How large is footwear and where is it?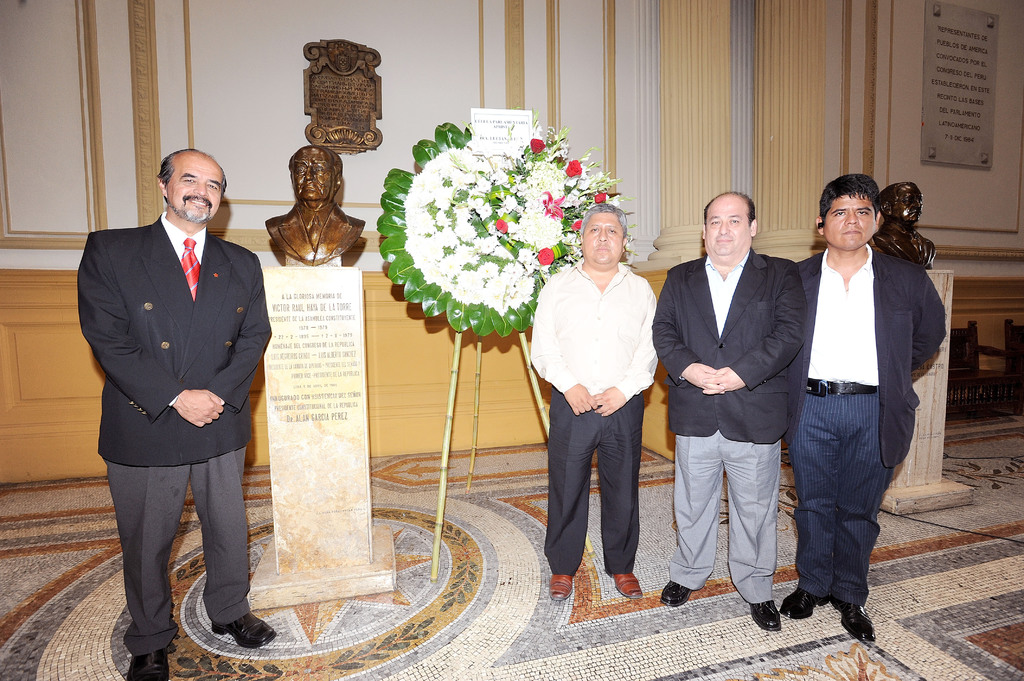
Bounding box: [left=609, top=567, right=645, bottom=600].
